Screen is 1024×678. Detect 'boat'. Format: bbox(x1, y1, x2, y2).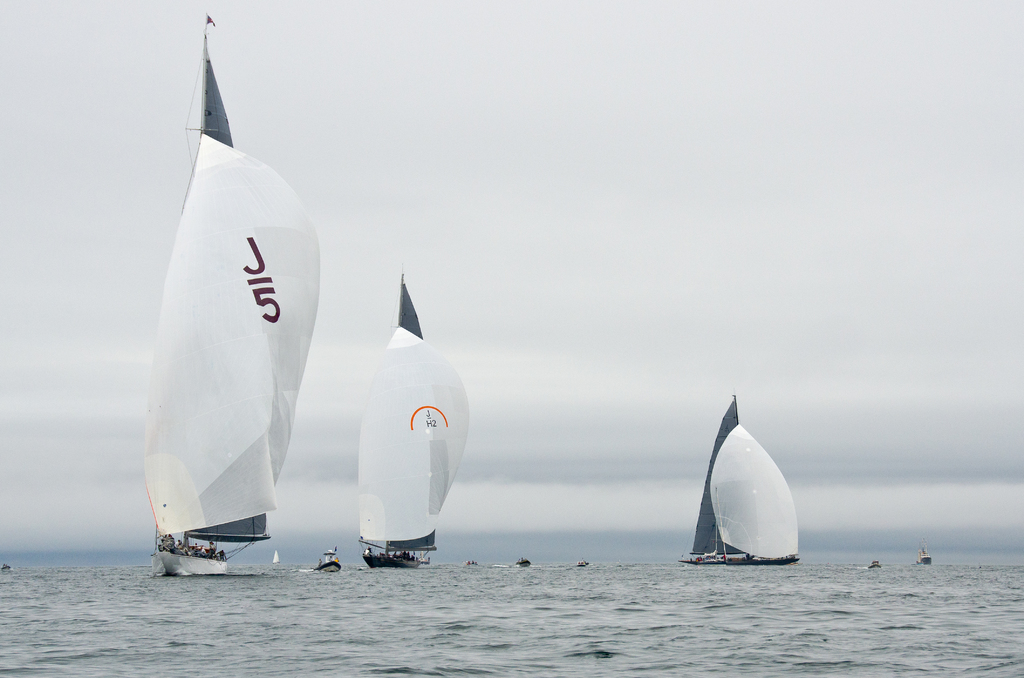
bbox(140, 12, 319, 576).
